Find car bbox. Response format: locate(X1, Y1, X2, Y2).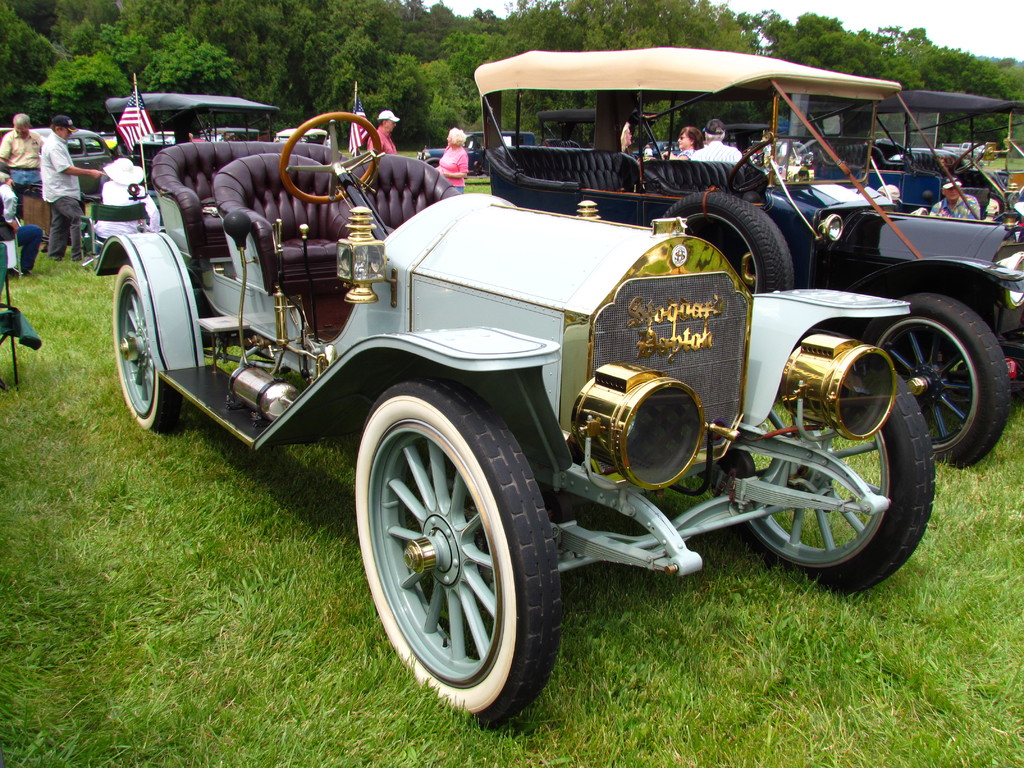
locate(83, 110, 941, 726).
